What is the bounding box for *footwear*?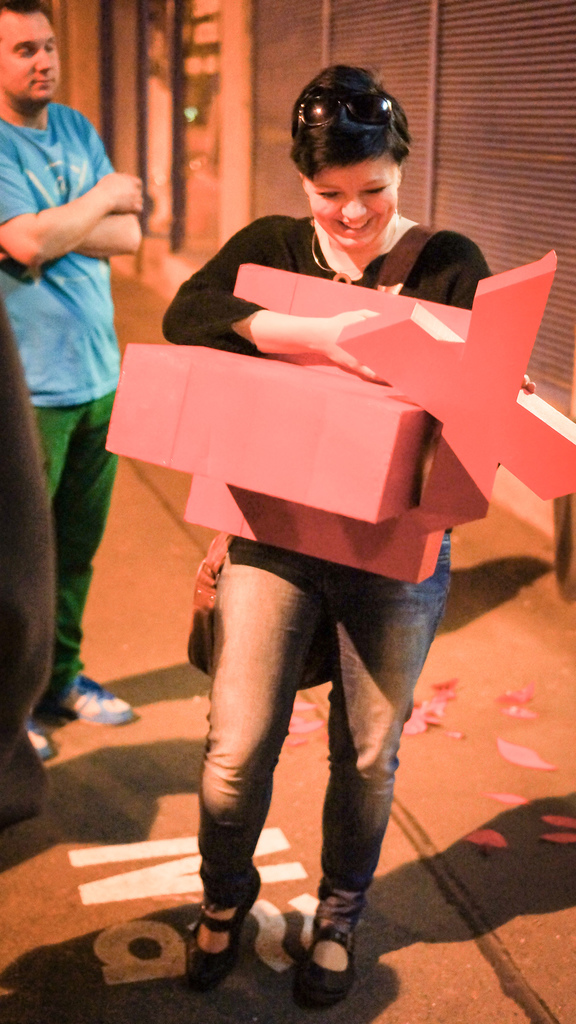
[left=38, top=662, right=139, bottom=732].
